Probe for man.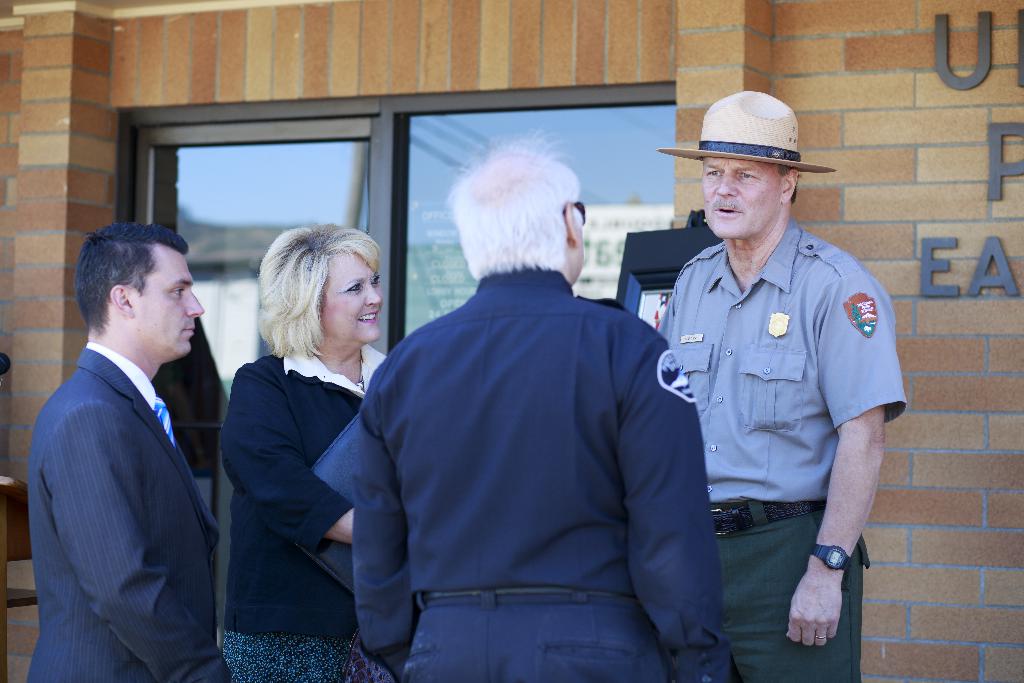
Probe result: pyautogui.locateOnScreen(353, 130, 739, 682).
